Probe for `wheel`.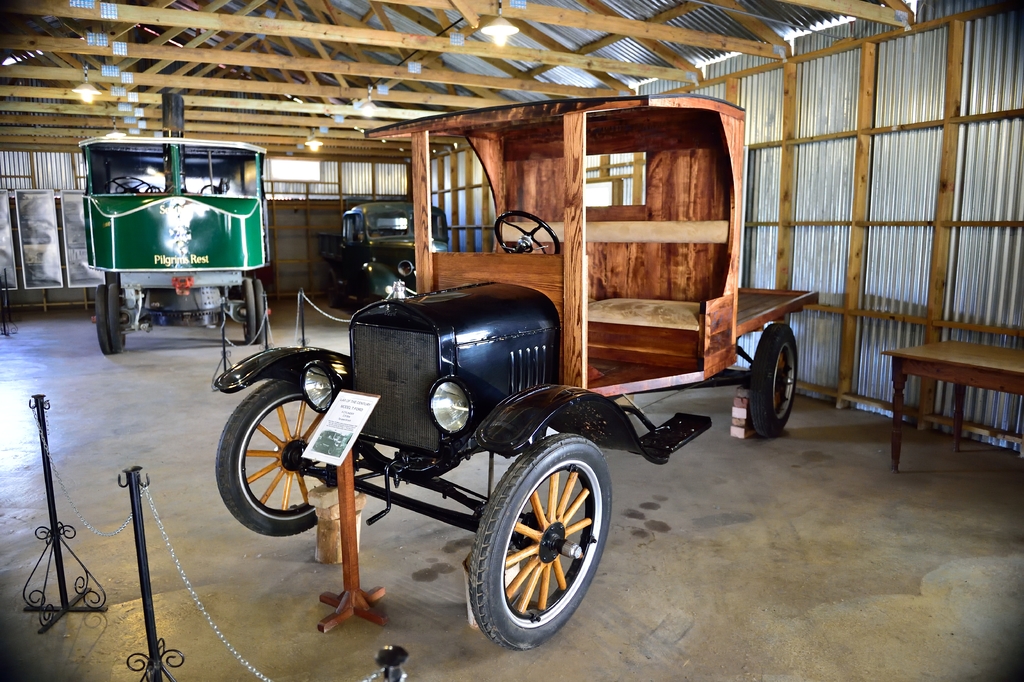
Probe result: [x1=255, y1=278, x2=266, y2=344].
